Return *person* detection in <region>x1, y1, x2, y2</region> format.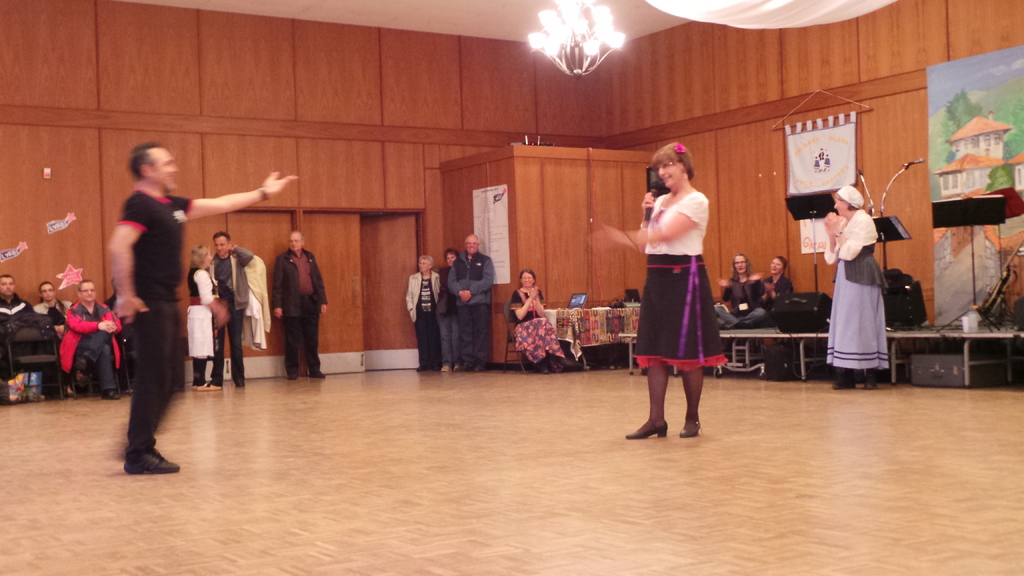
<region>448, 229, 492, 372</region>.
